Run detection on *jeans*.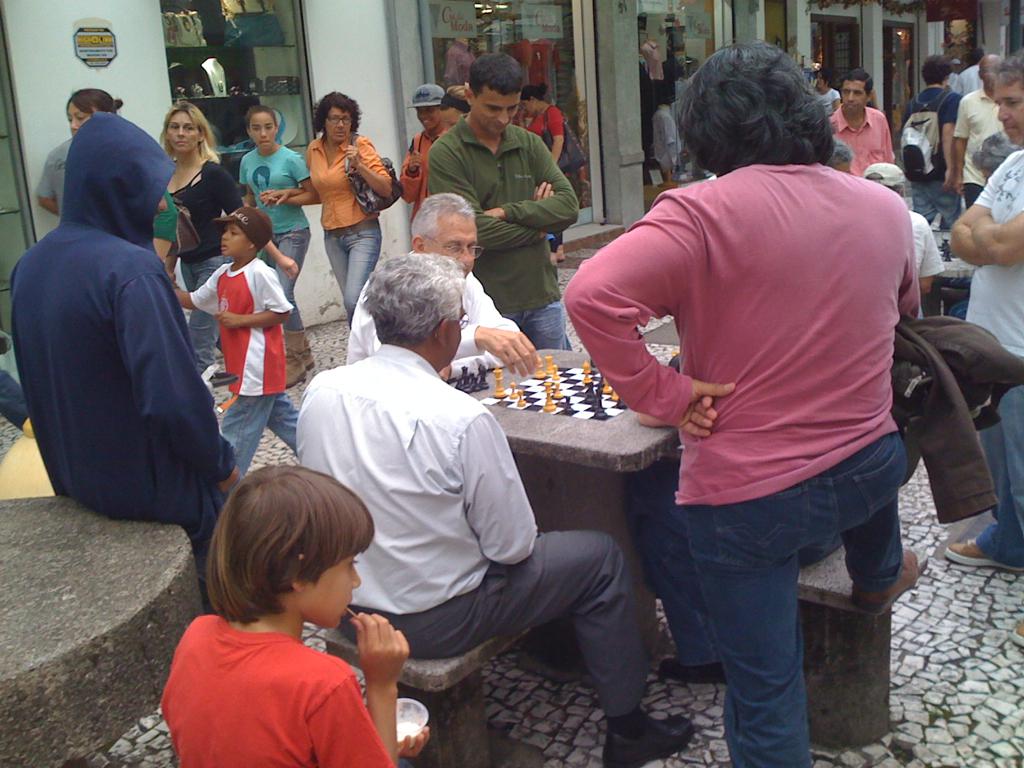
Result: region(177, 254, 226, 371).
